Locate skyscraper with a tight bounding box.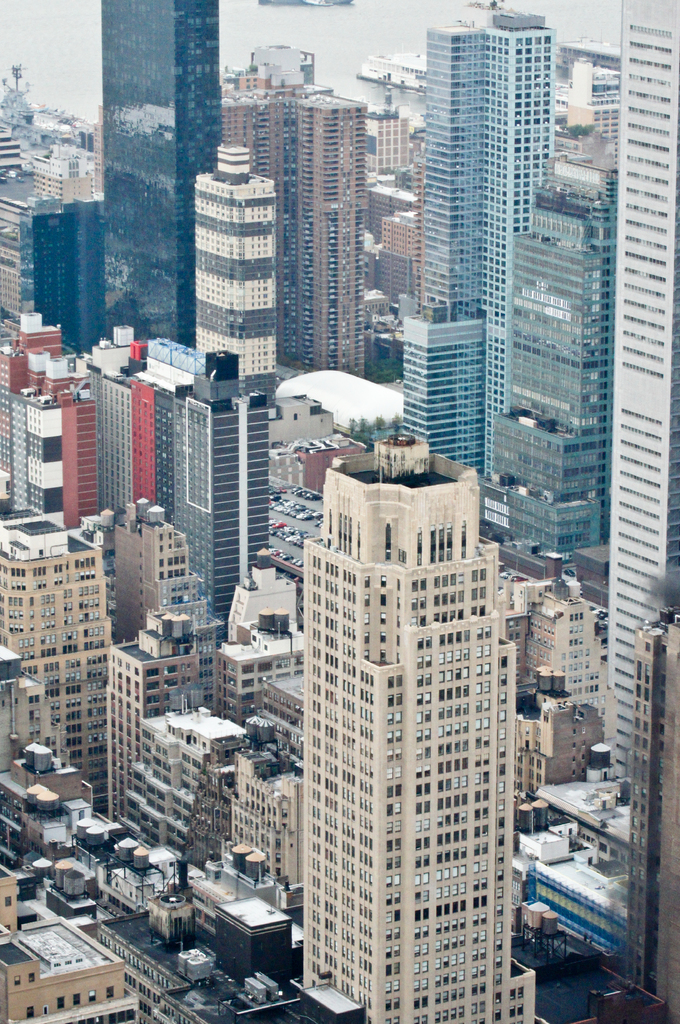
bbox=[90, 0, 241, 348].
